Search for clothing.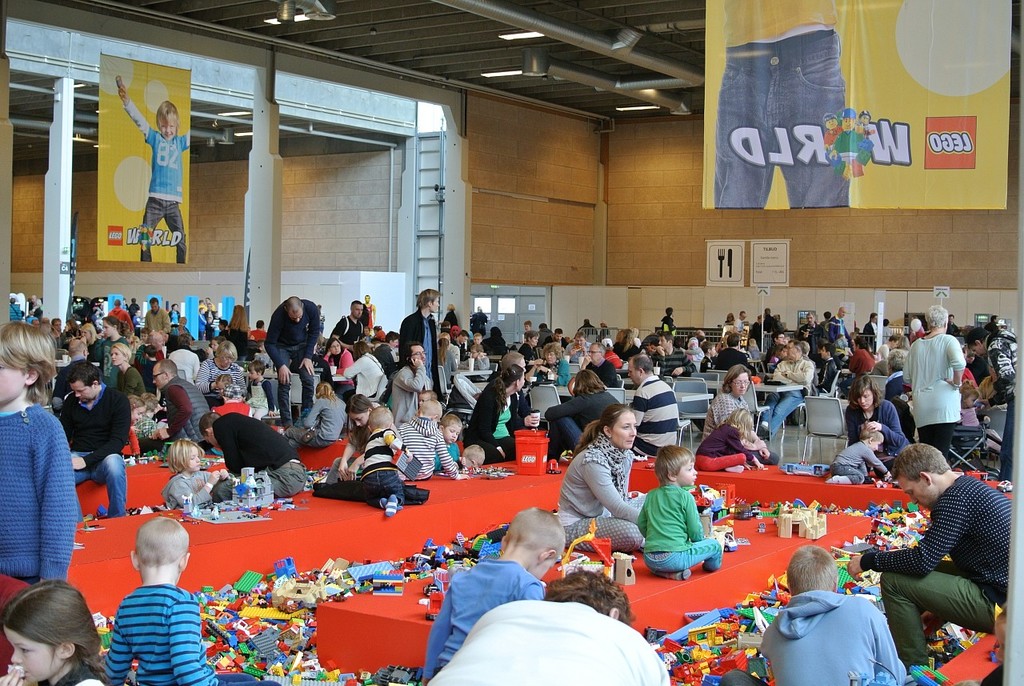
Found at (left=568, top=516, right=637, bottom=552).
